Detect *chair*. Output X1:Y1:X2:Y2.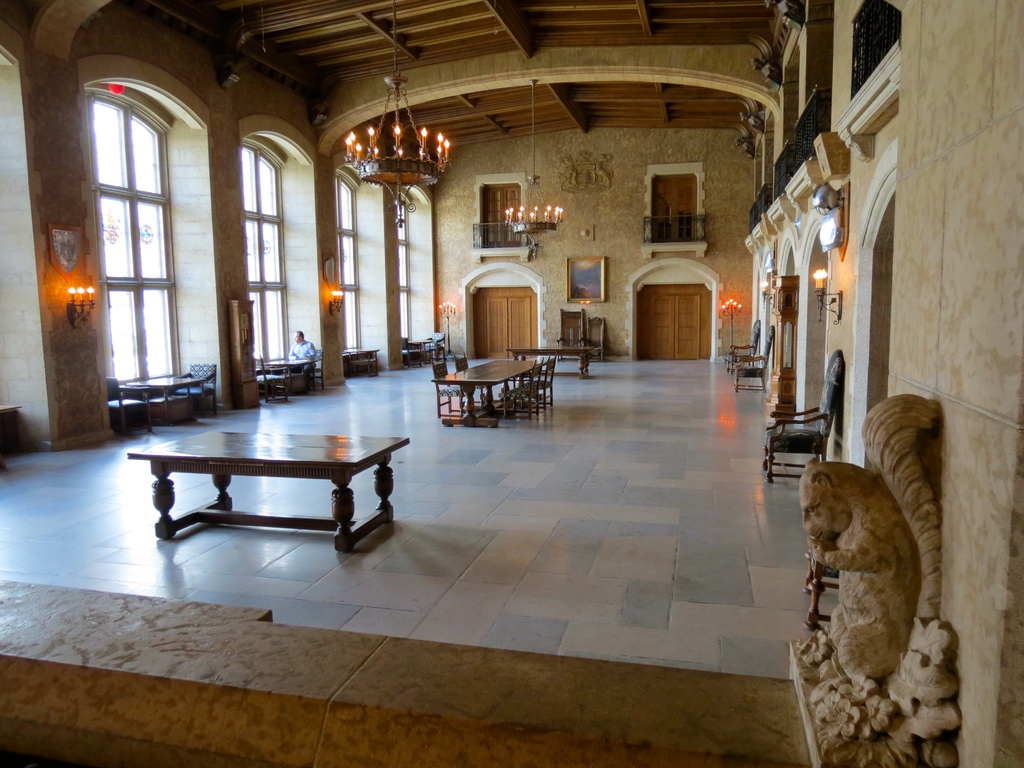
726:316:763:369.
